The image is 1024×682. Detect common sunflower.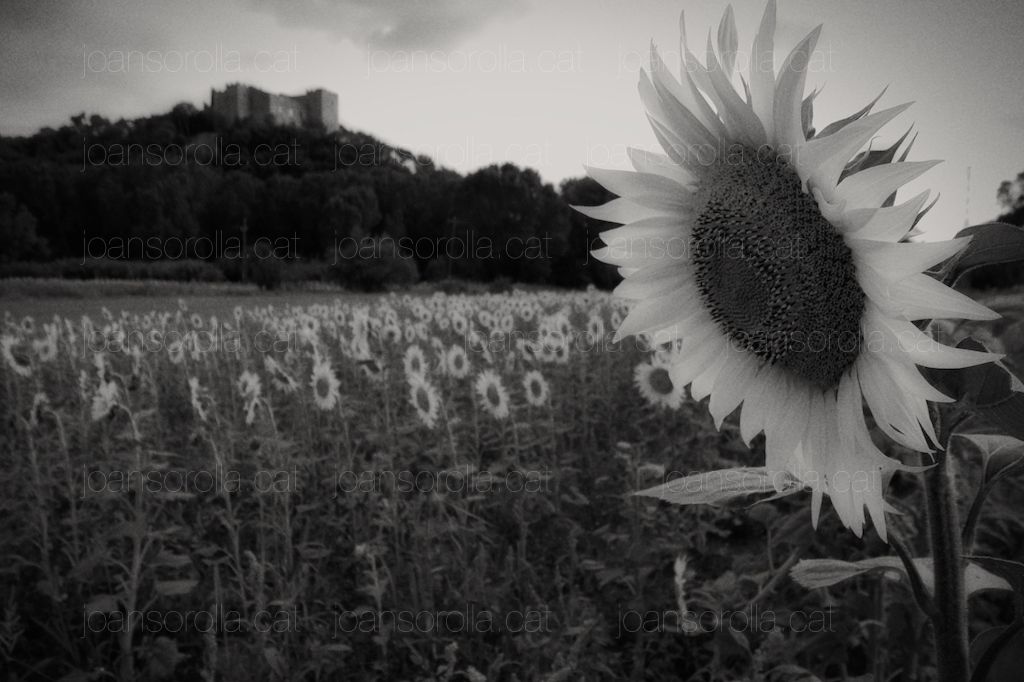
Detection: region(302, 314, 317, 332).
